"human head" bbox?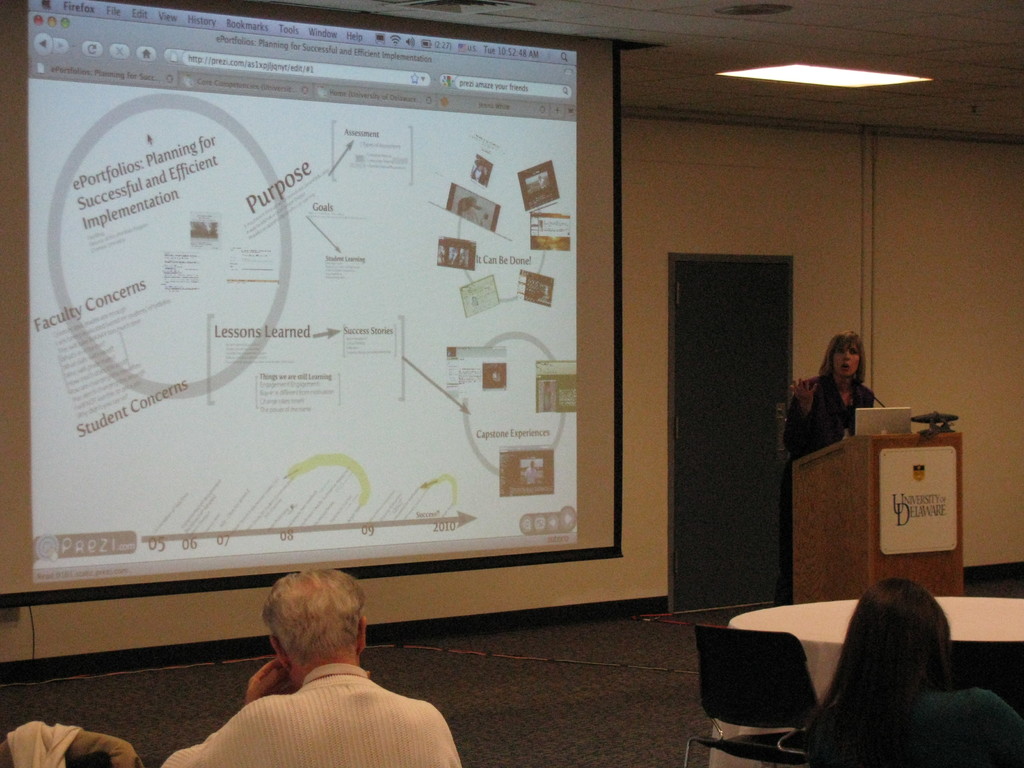
l=842, t=577, r=949, b=688
